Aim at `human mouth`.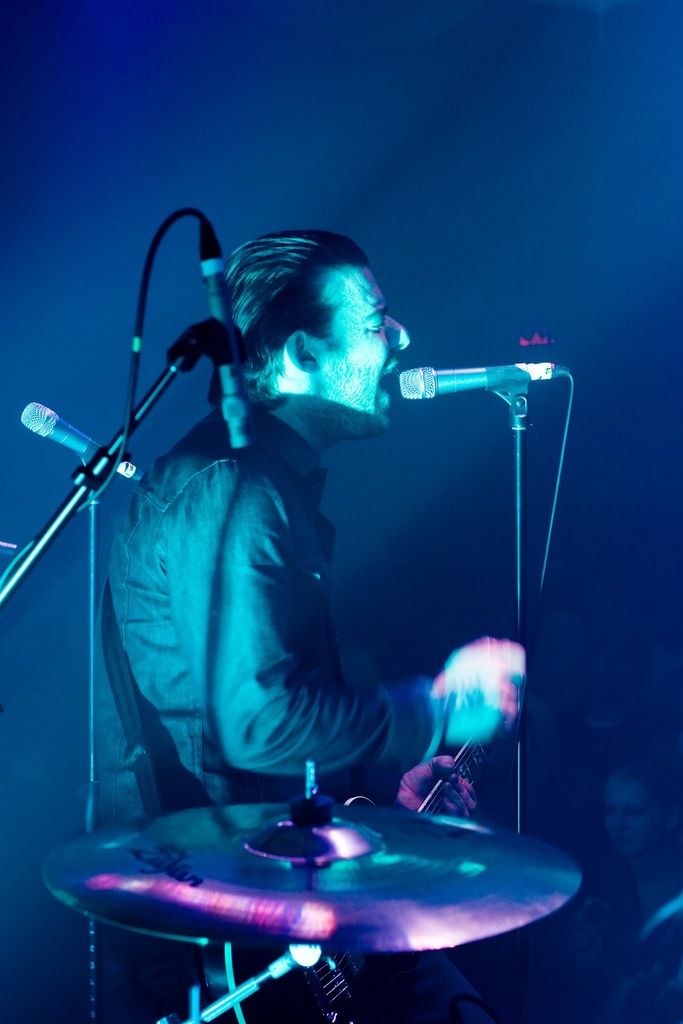
Aimed at 379:356:395:399.
